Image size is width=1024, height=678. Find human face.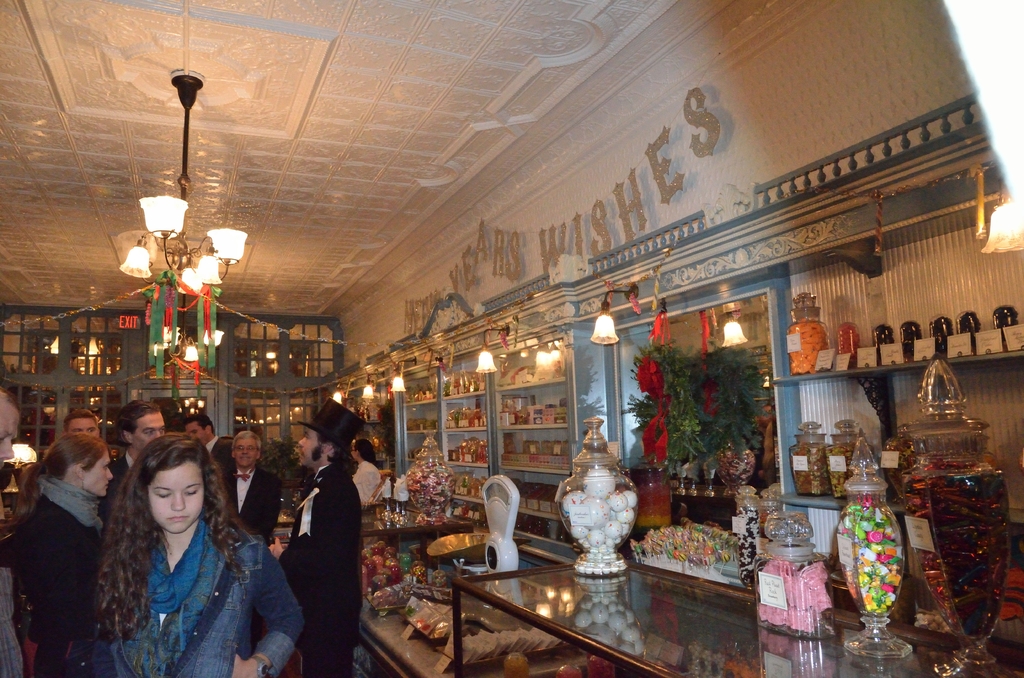
region(75, 450, 116, 496).
